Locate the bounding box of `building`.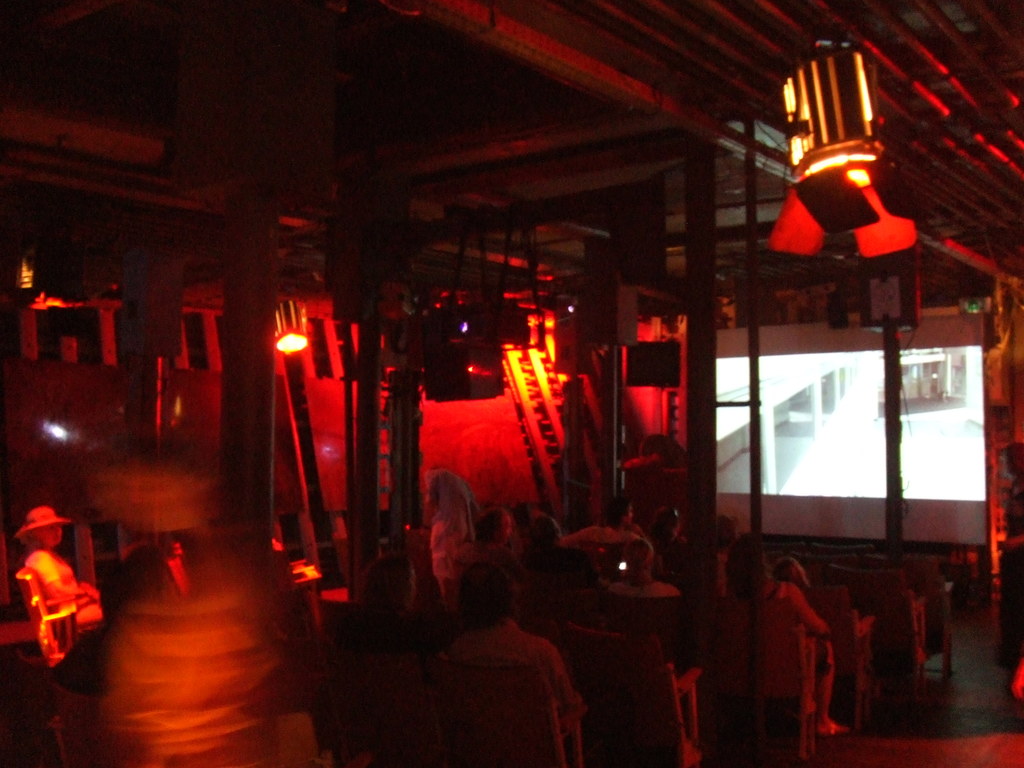
Bounding box: select_region(713, 353, 852, 491).
